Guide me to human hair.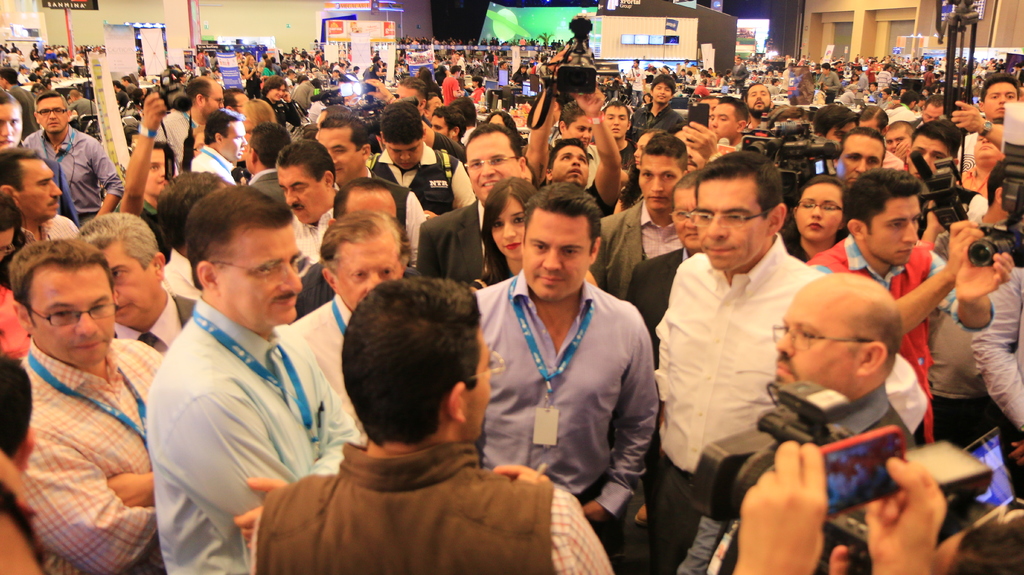
Guidance: 0/359/33/462.
